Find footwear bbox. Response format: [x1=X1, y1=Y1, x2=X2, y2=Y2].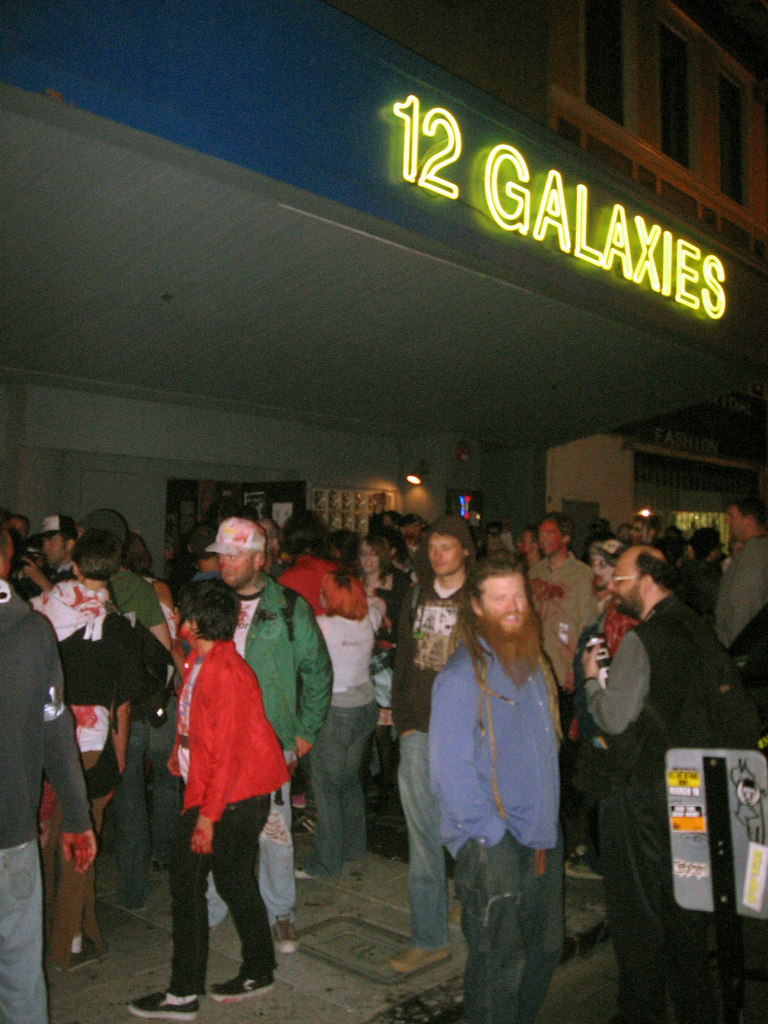
[x1=51, y1=930, x2=113, y2=977].
